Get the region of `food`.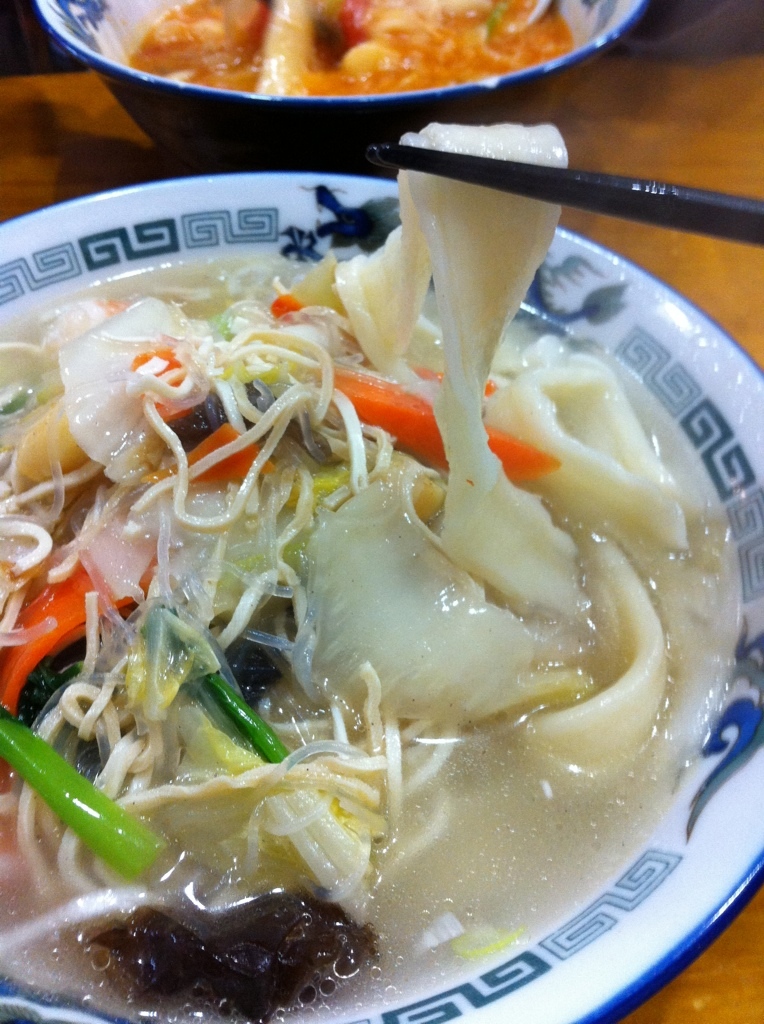
box(123, 0, 579, 96).
